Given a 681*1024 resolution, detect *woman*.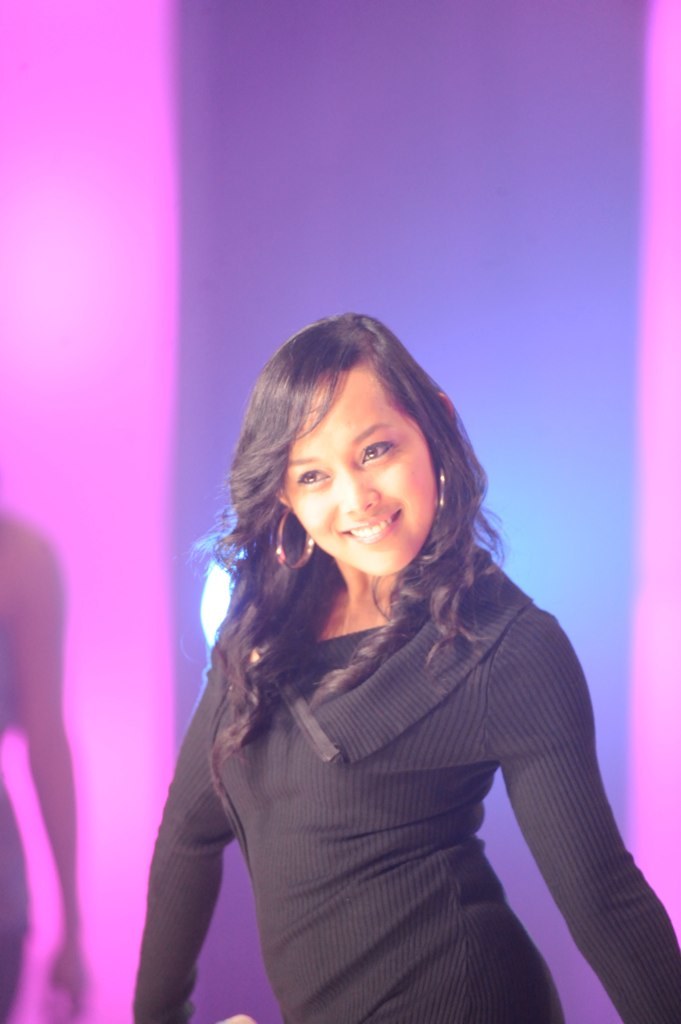
{"x1": 106, "y1": 273, "x2": 619, "y2": 1023}.
